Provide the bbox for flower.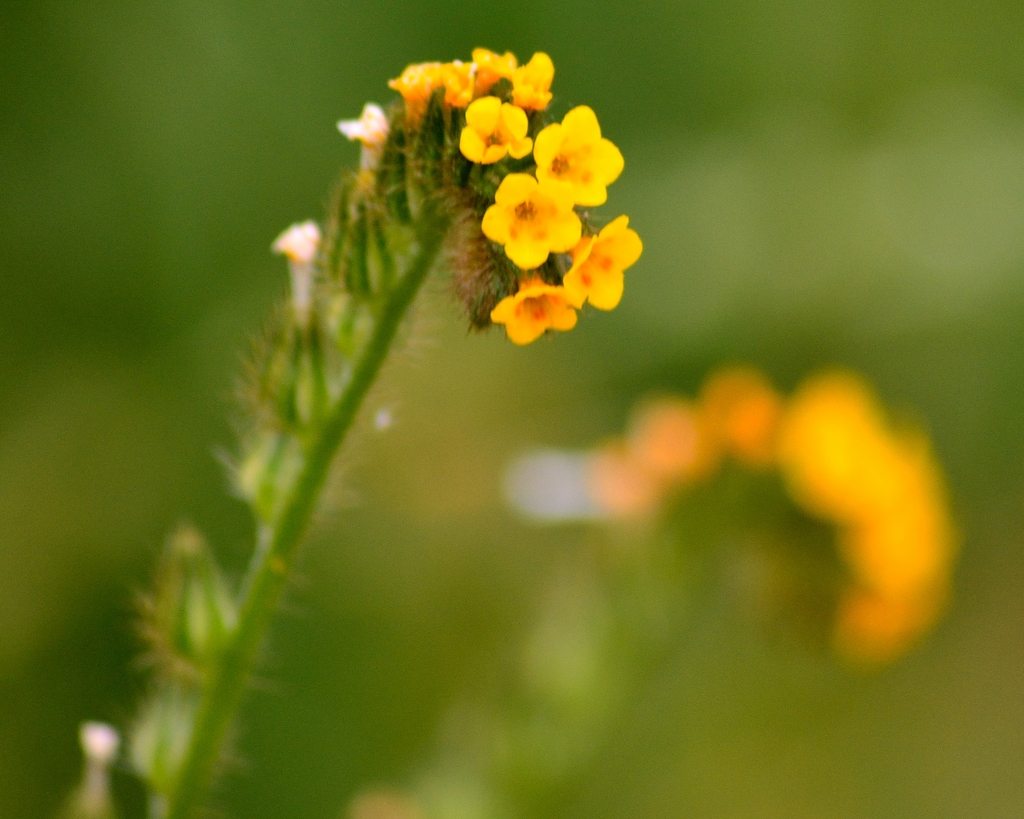
266:218:329:262.
